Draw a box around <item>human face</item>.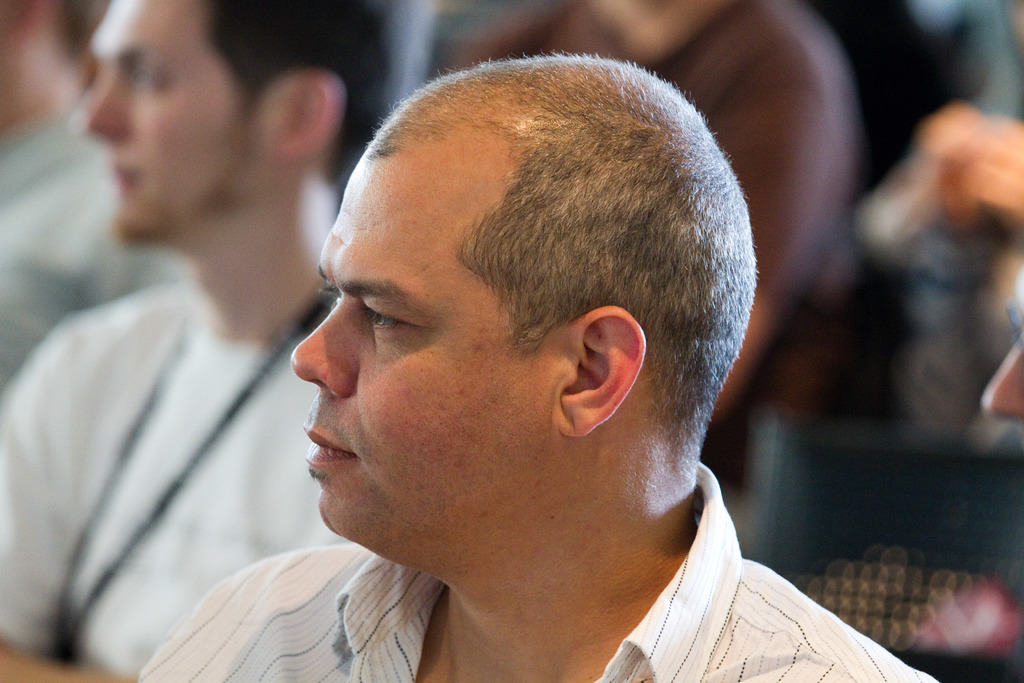
[84, 0, 271, 249].
